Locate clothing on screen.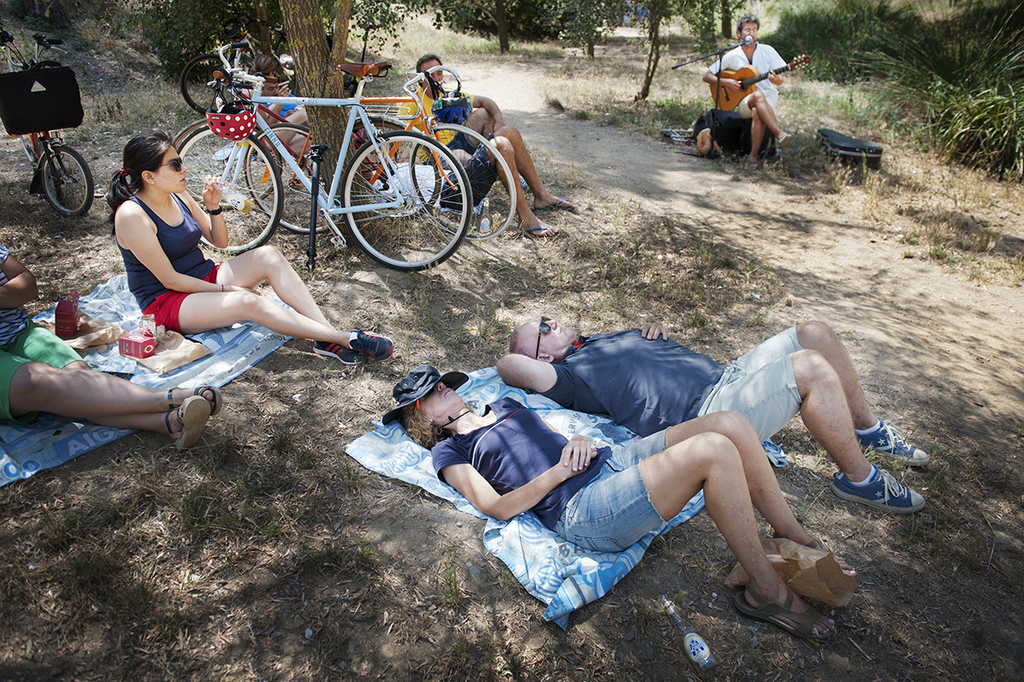
On screen at box(713, 33, 790, 147).
